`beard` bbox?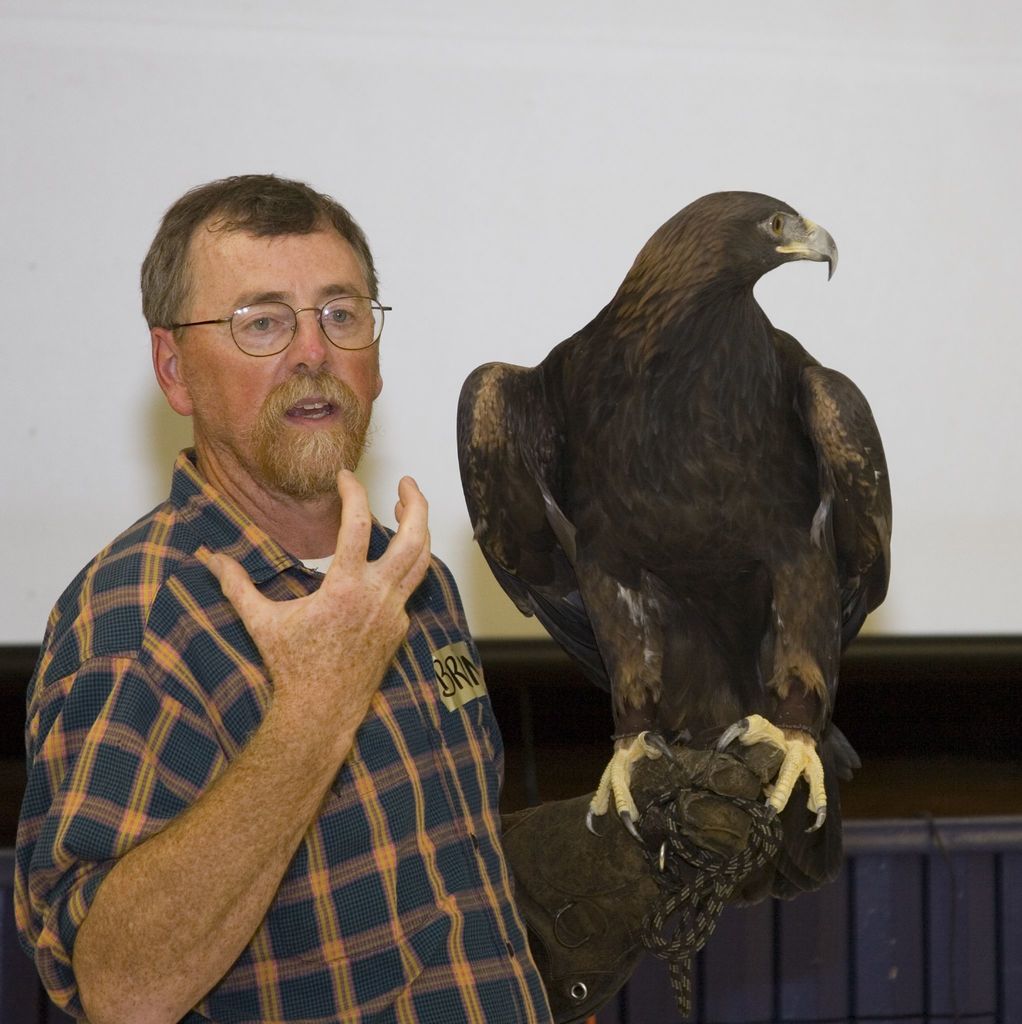
(x1=247, y1=412, x2=362, y2=502)
